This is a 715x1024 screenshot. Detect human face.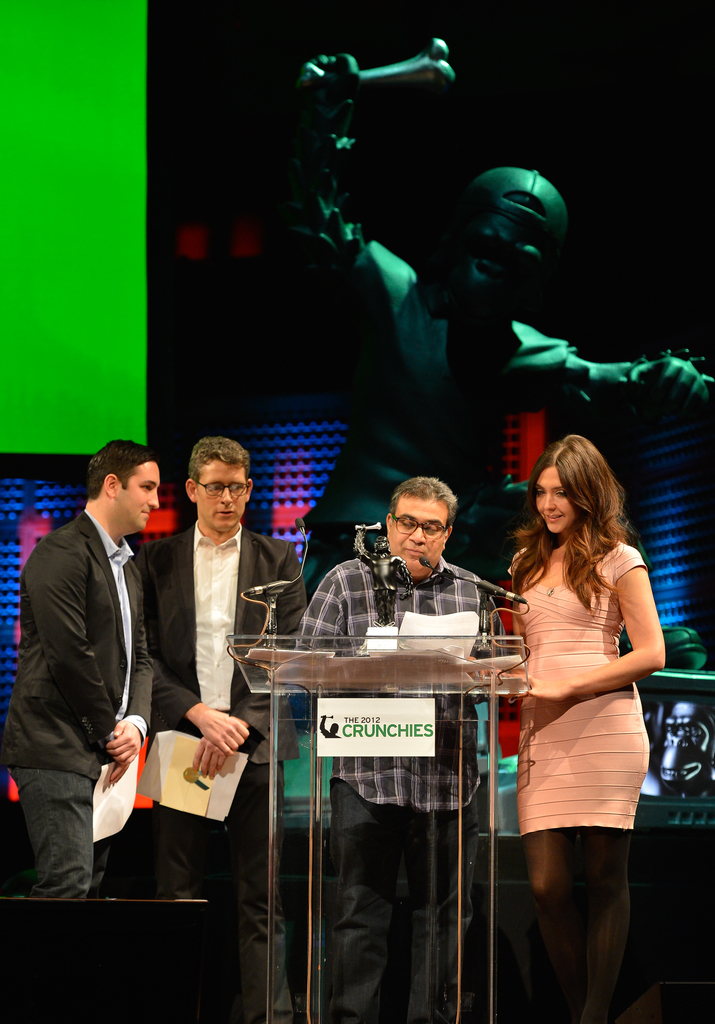
x1=115 y1=460 x2=159 y2=529.
